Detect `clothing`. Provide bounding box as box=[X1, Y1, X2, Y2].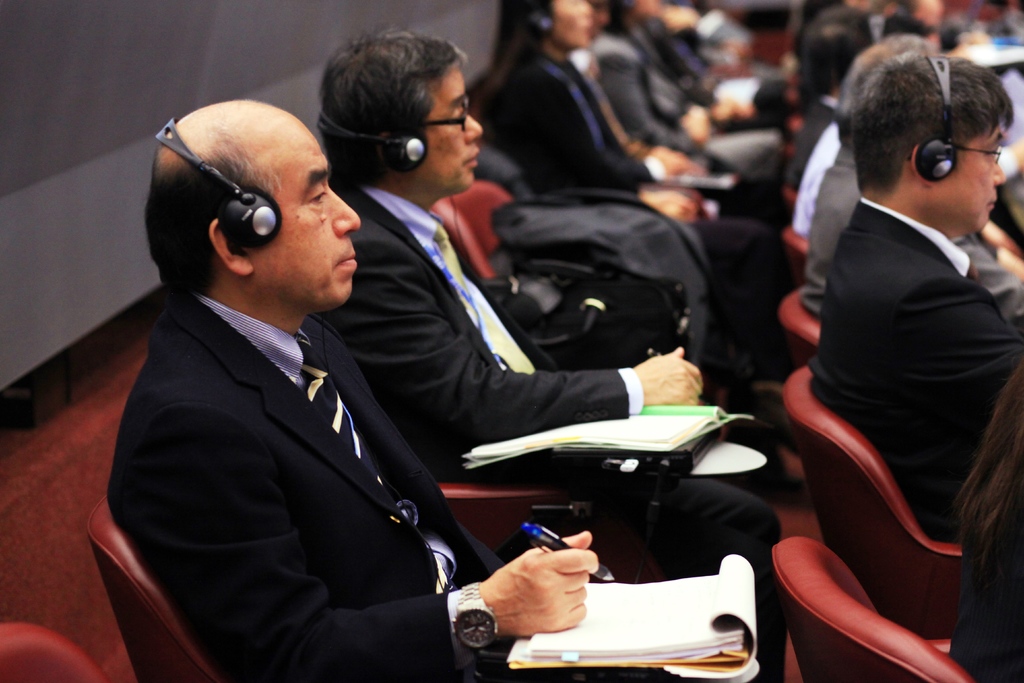
box=[787, 119, 1023, 240].
